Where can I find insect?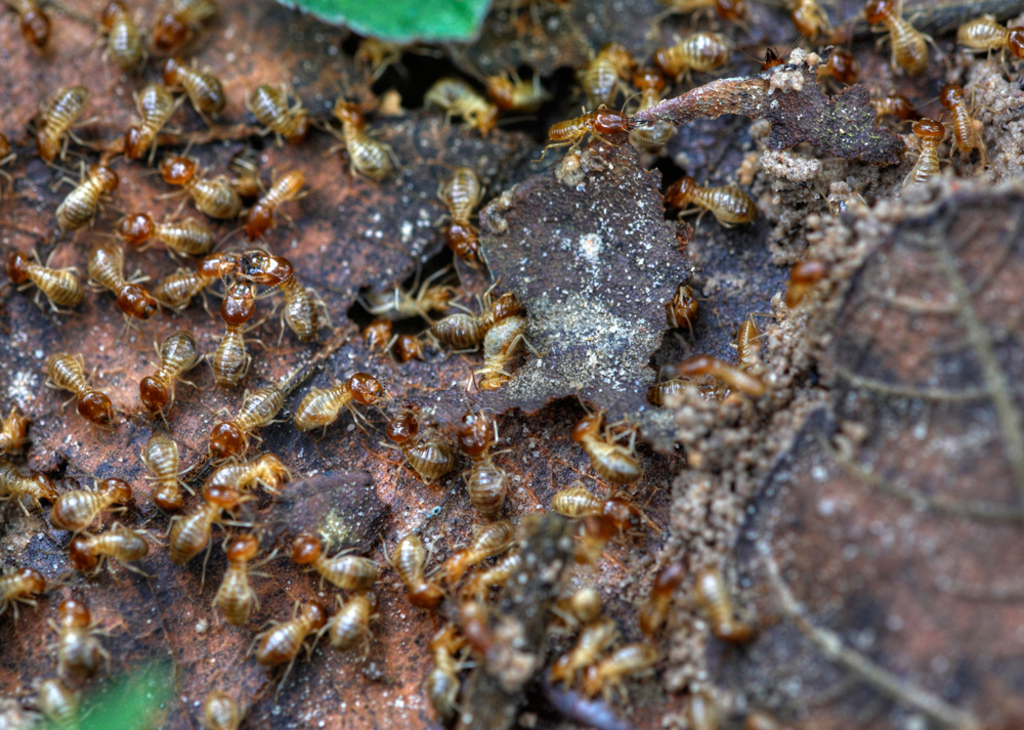
You can find it at [left=168, top=59, right=226, bottom=123].
